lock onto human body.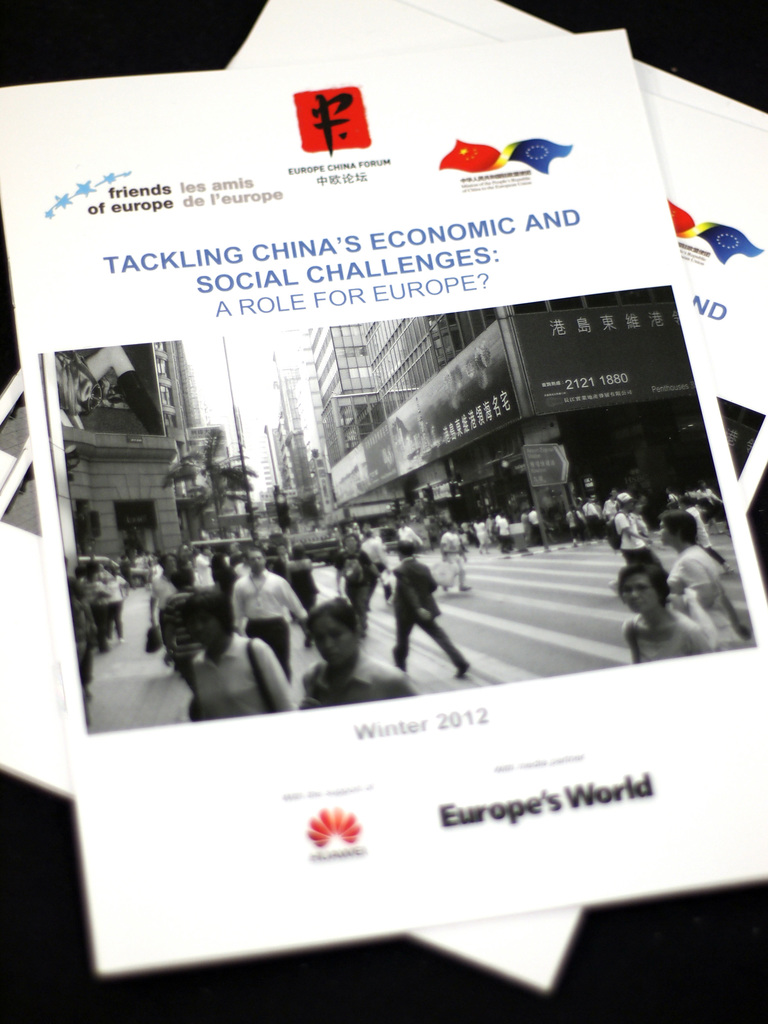
Locked: [364,539,394,604].
